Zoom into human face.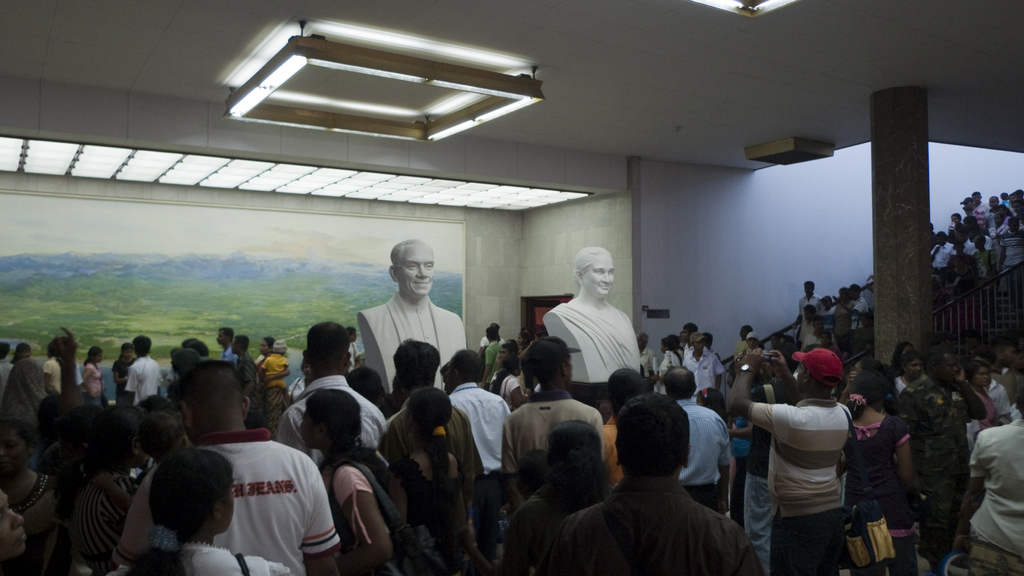
Zoom target: x1=220, y1=482, x2=236, y2=533.
